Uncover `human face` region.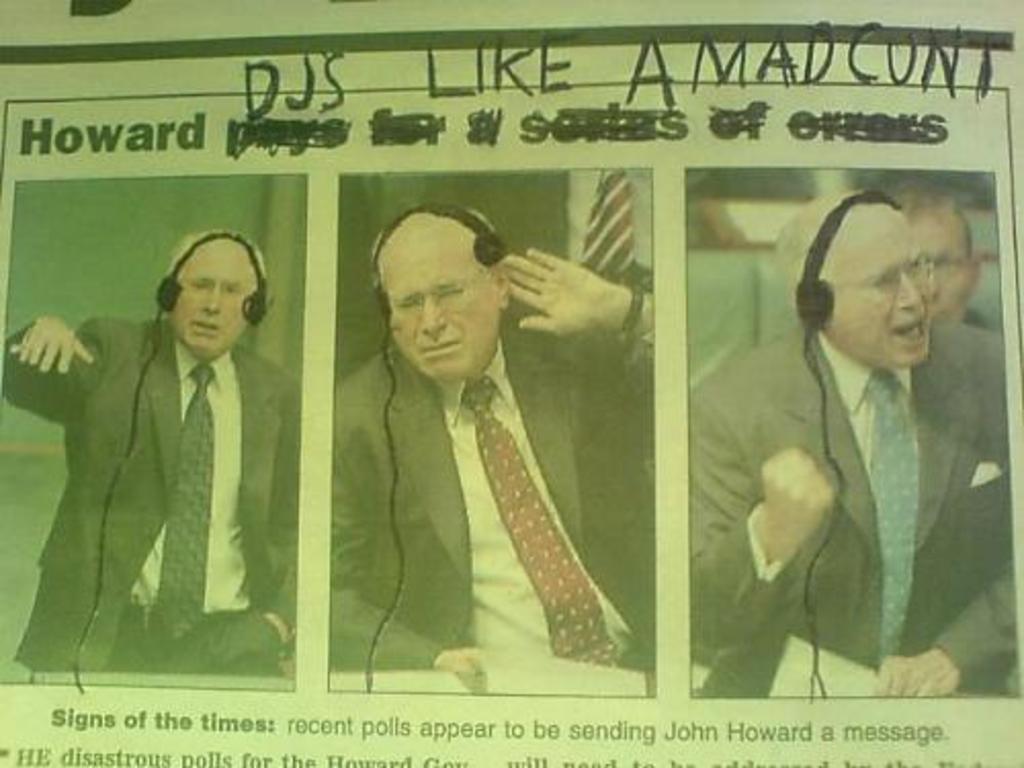
Uncovered: rect(907, 201, 987, 319).
